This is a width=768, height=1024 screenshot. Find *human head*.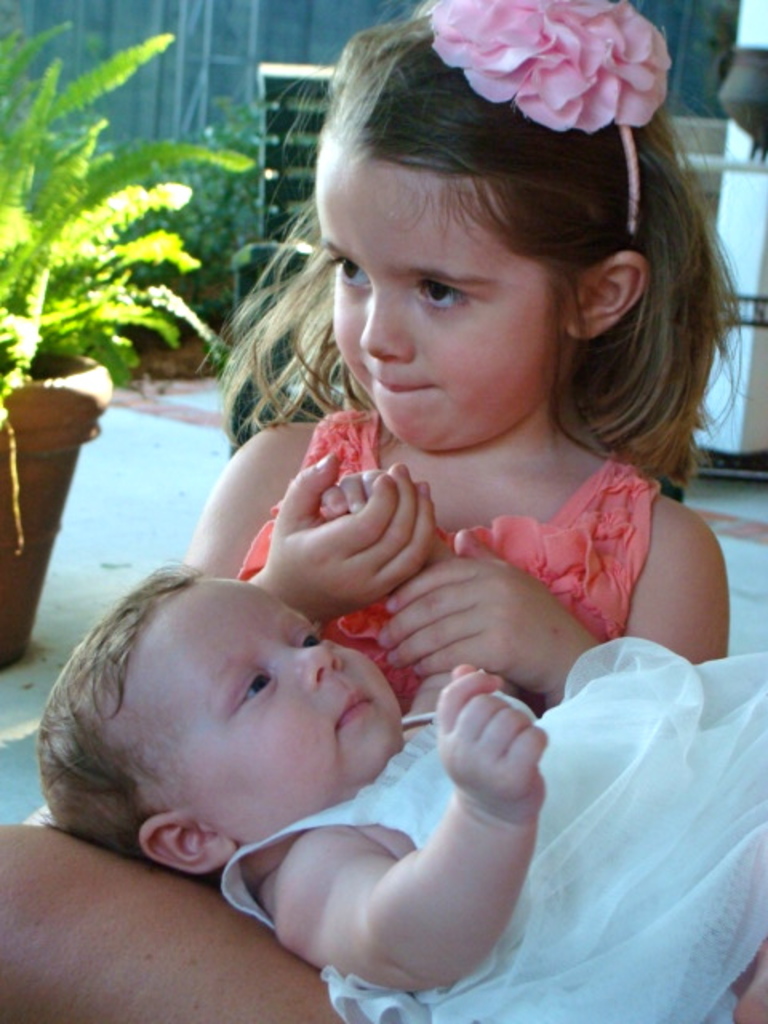
Bounding box: locate(35, 555, 411, 893).
